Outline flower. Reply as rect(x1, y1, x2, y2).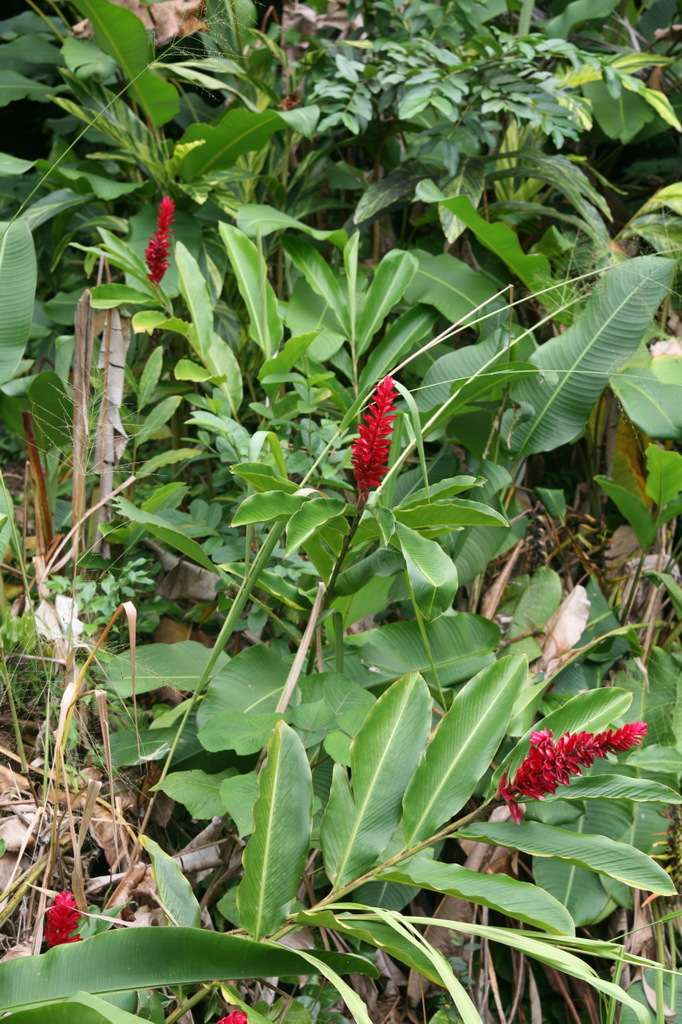
rect(499, 714, 644, 818).
